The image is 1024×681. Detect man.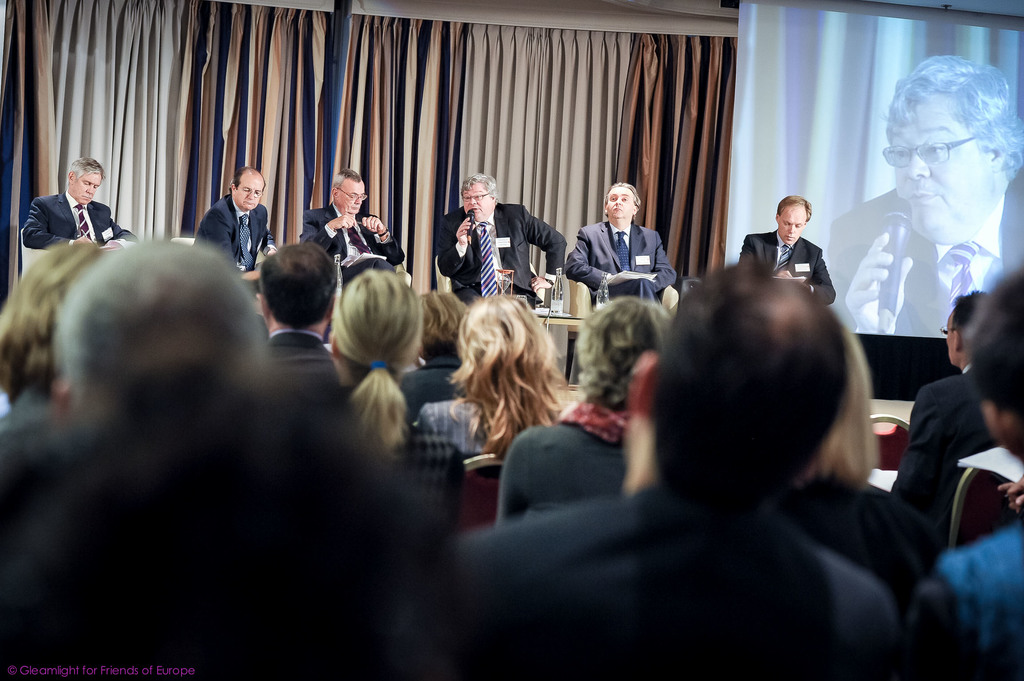
Detection: 302/171/423/288.
